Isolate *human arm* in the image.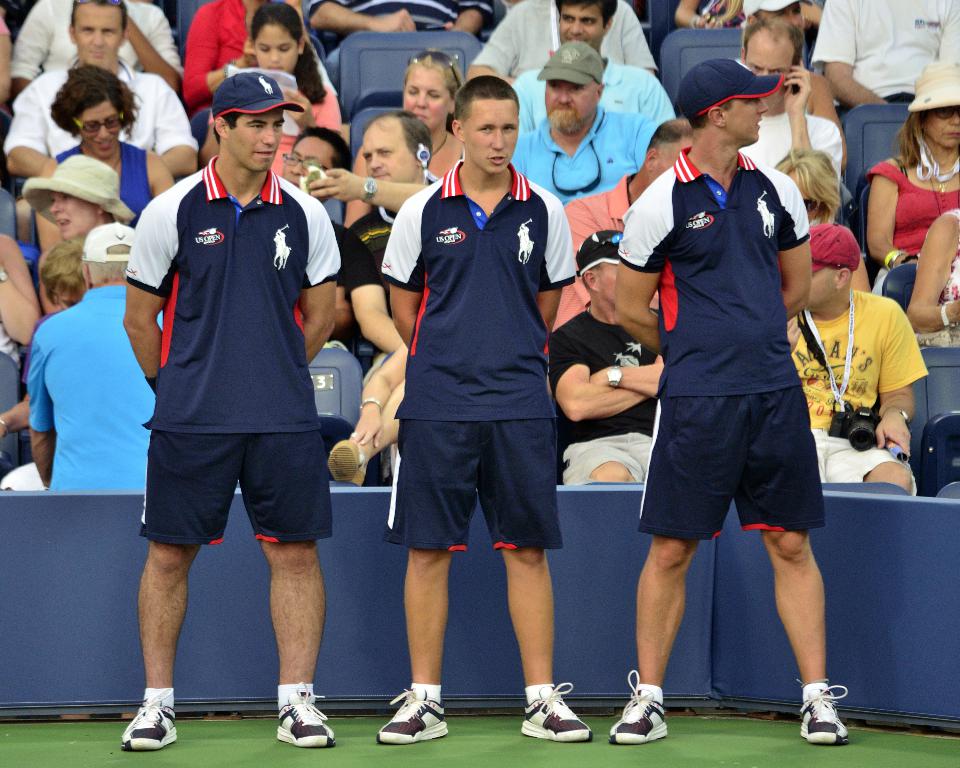
Isolated region: 0, 379, 35, 438.
